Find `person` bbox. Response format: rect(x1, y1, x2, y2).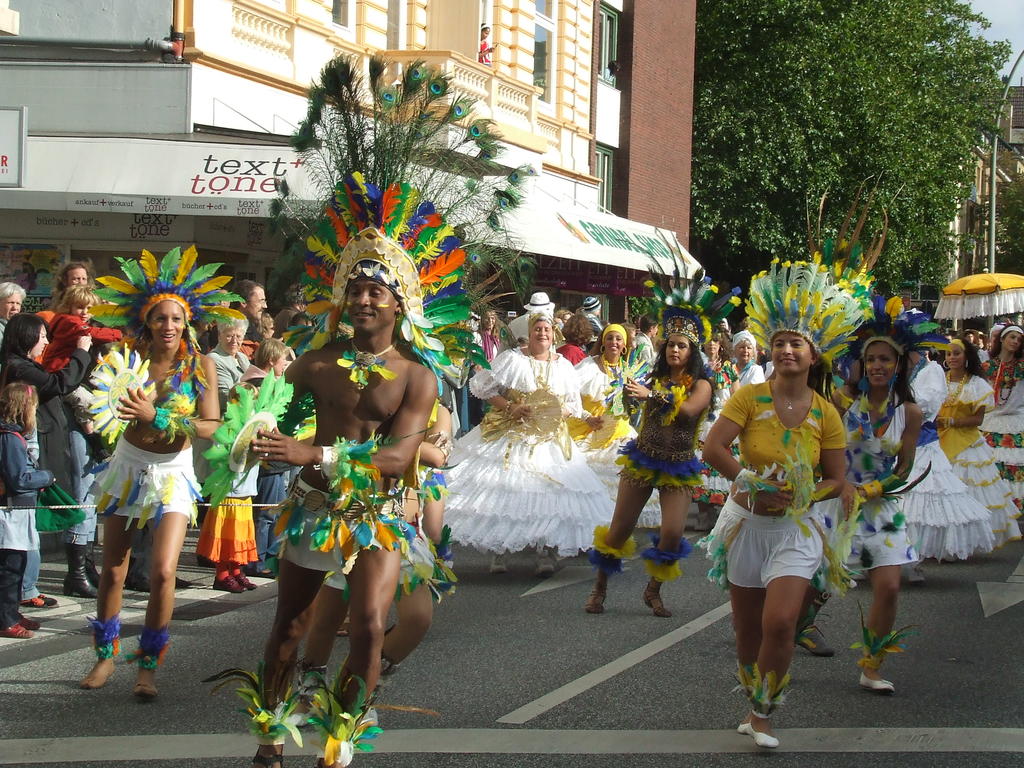
rect(209, 315, 251, 398).
